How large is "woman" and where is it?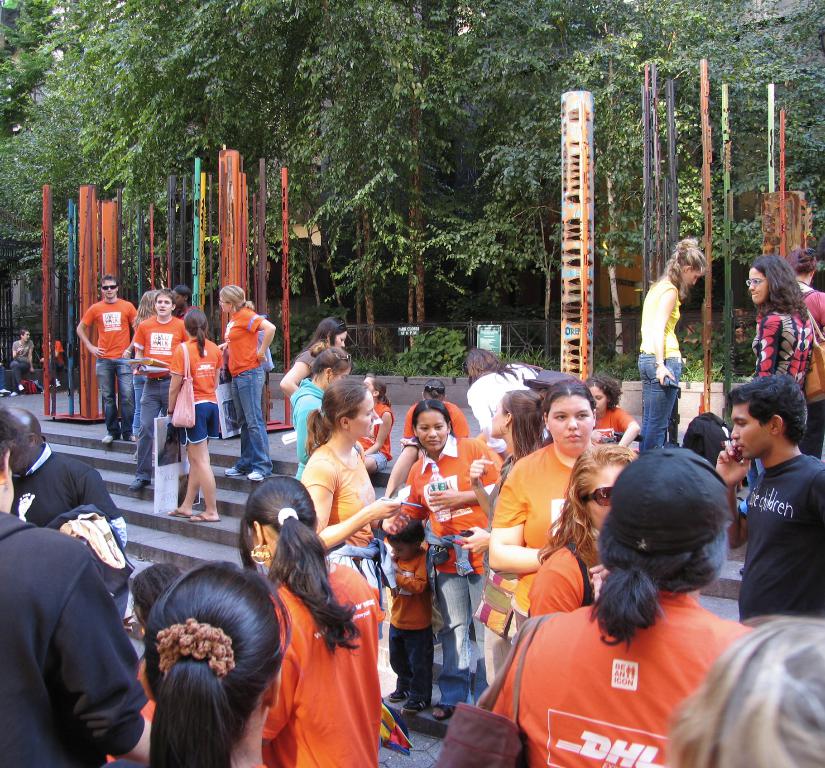
Bounding box: (486,376,613,632).
